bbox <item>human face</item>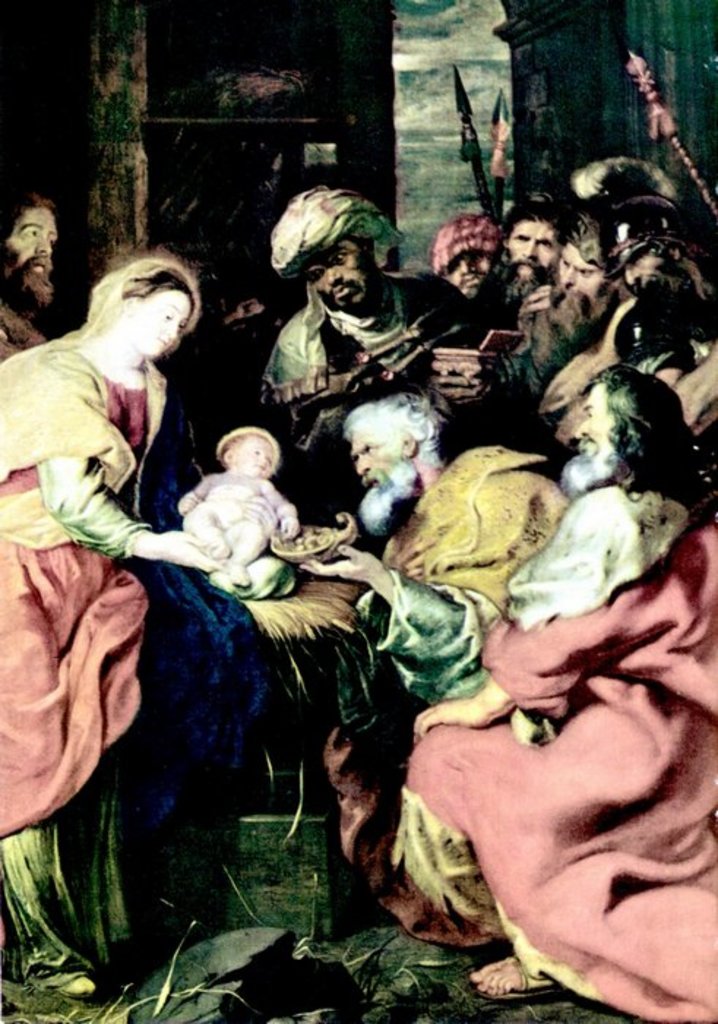
crop(7, 205, 61, 274)
